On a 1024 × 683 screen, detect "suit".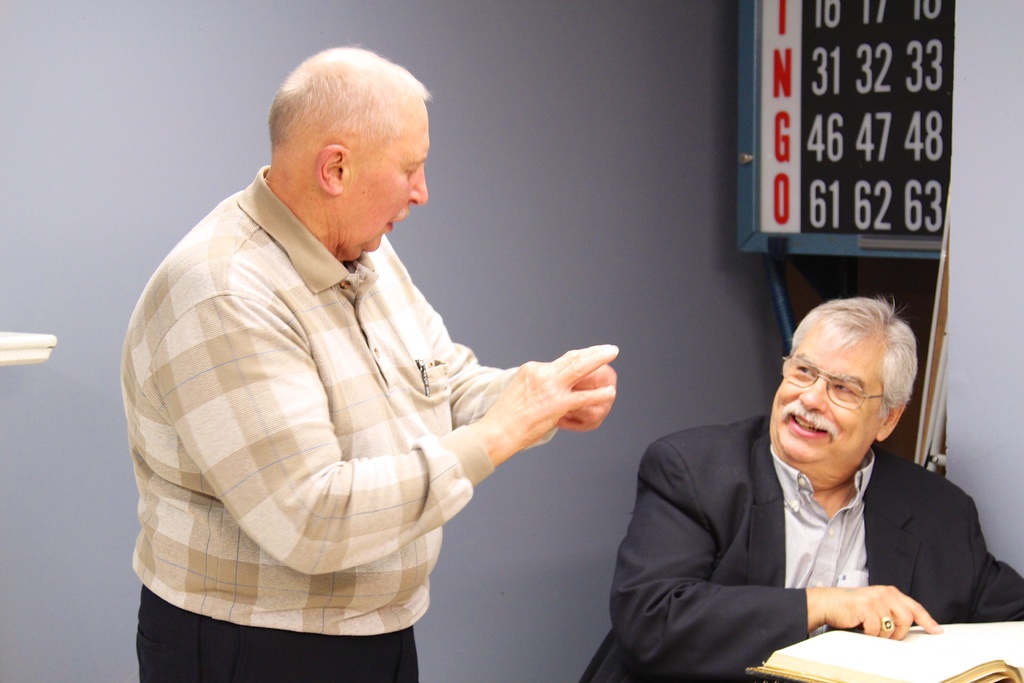
Rect(609, 366, 1006, 671).
